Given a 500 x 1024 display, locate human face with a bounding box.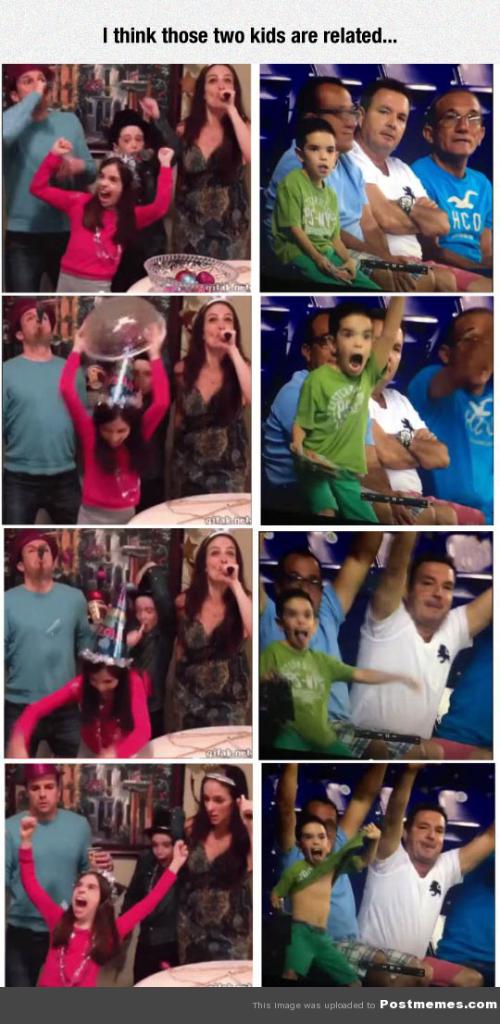
Located: (200, 294, 235, 350).
